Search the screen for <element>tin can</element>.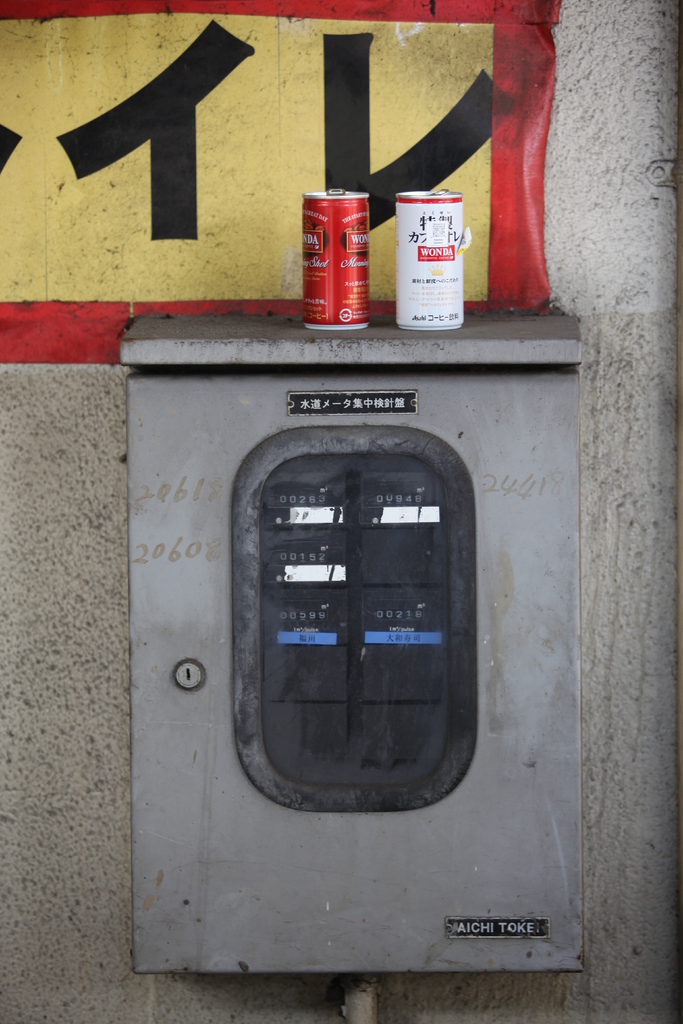
Found at rect(395, 188, 463, 335).
